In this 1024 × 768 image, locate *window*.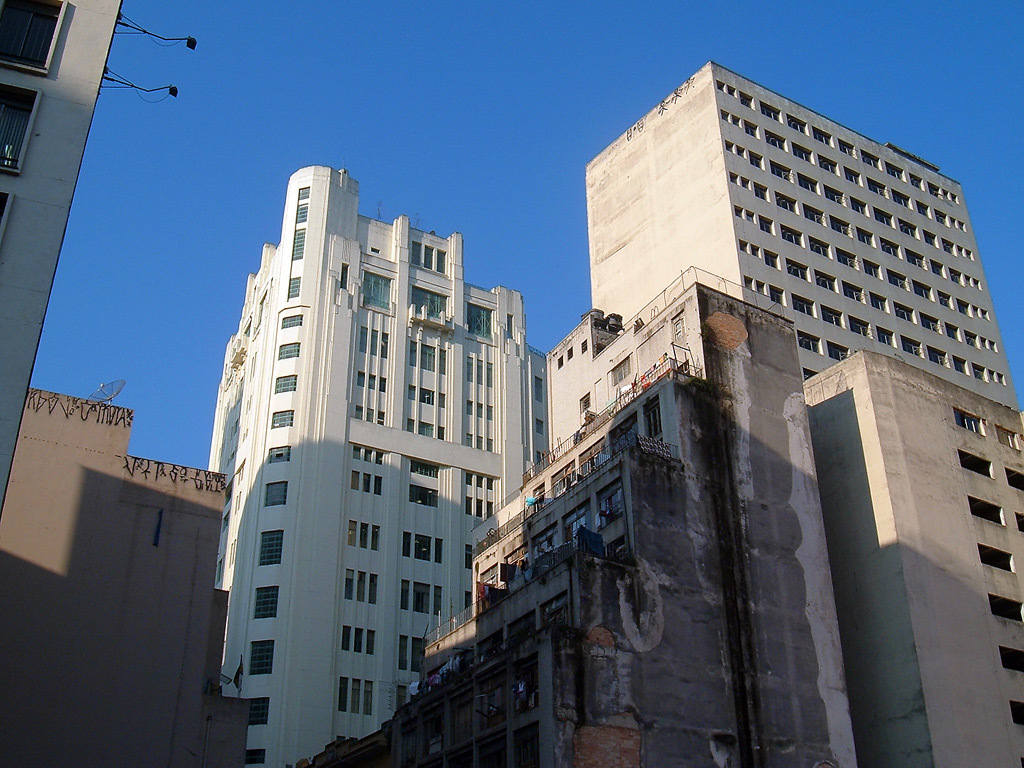
Bounding box: l=892, t=300, r=918, b=325.
